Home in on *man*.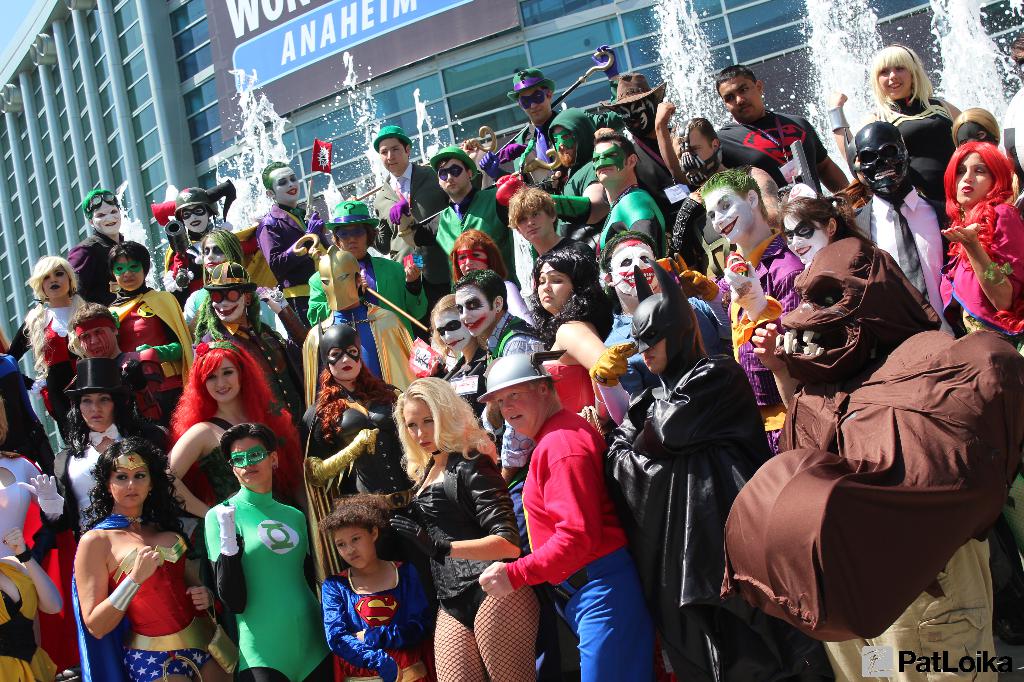
Homed in at <bbox>653, 61, 852, 194</bbox>.
